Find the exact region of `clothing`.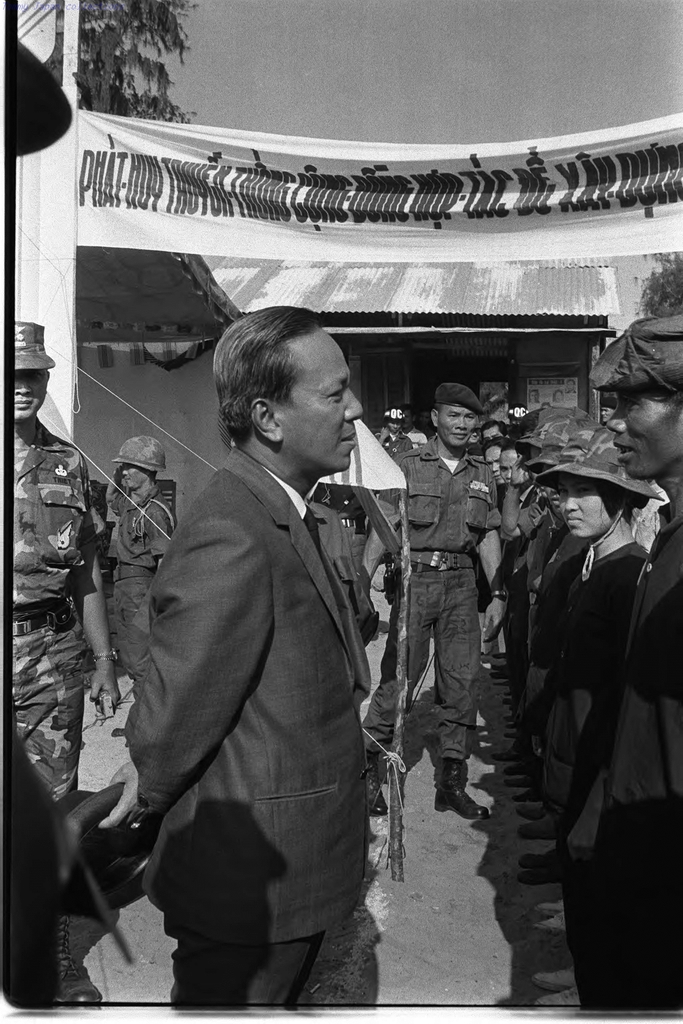
Exact region: BBox(500, 486, 559, 645).
